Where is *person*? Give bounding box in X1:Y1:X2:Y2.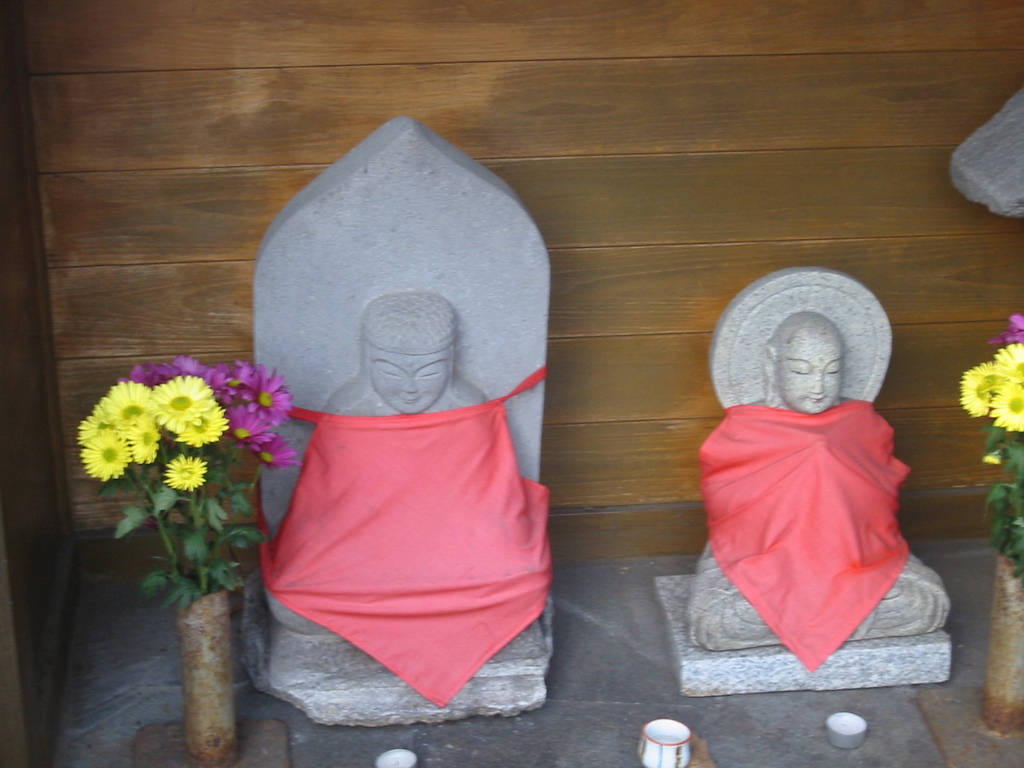
257:292:556:705.
